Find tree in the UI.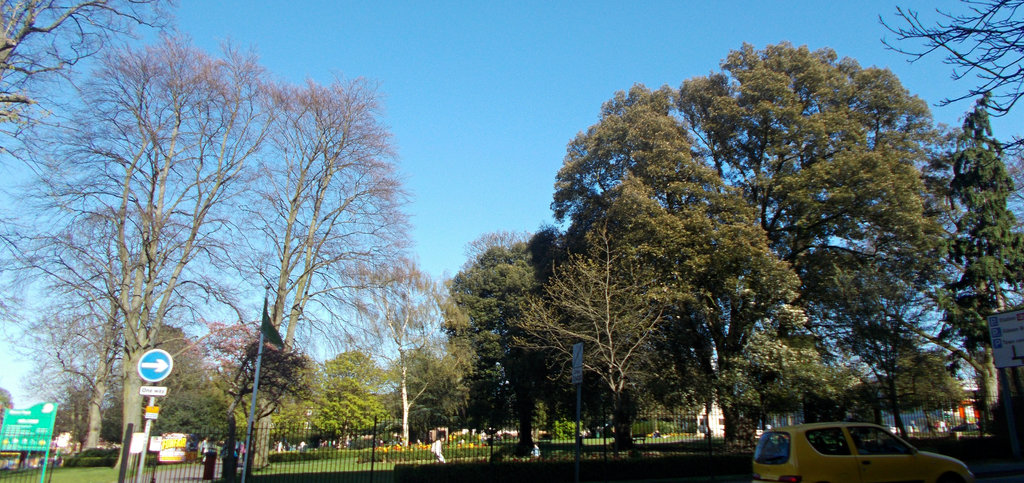
UI element at Rect(0, 381, 16, 439).
